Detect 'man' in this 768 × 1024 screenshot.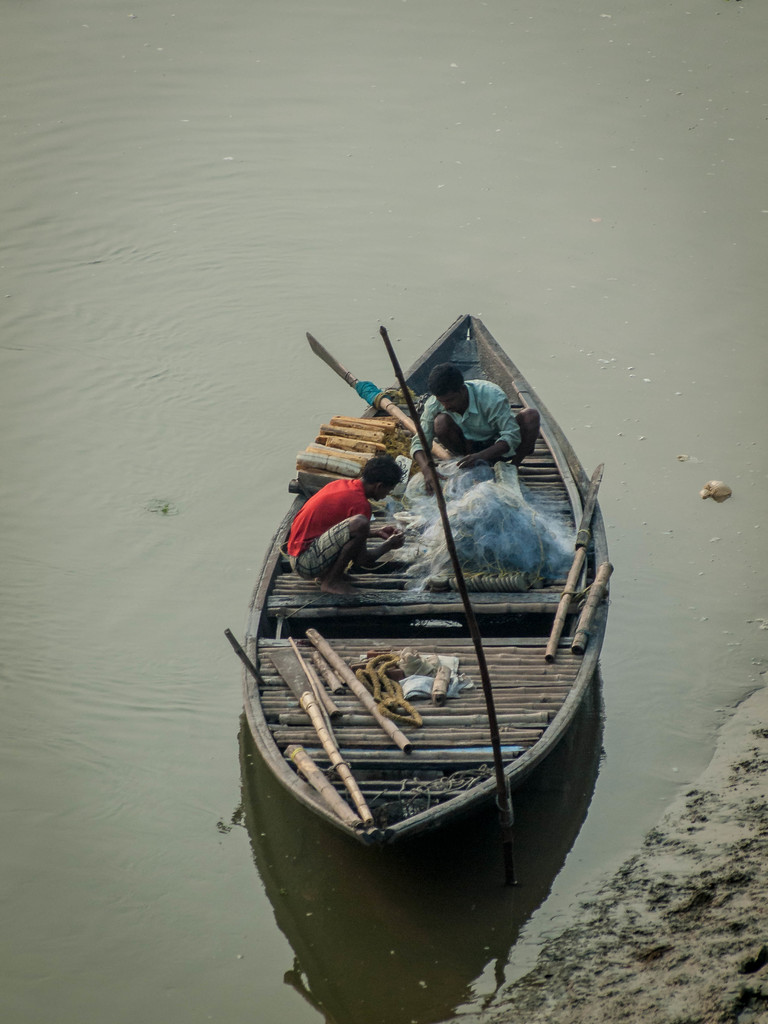
Detection: Rect(293, 447, 412, 598).
